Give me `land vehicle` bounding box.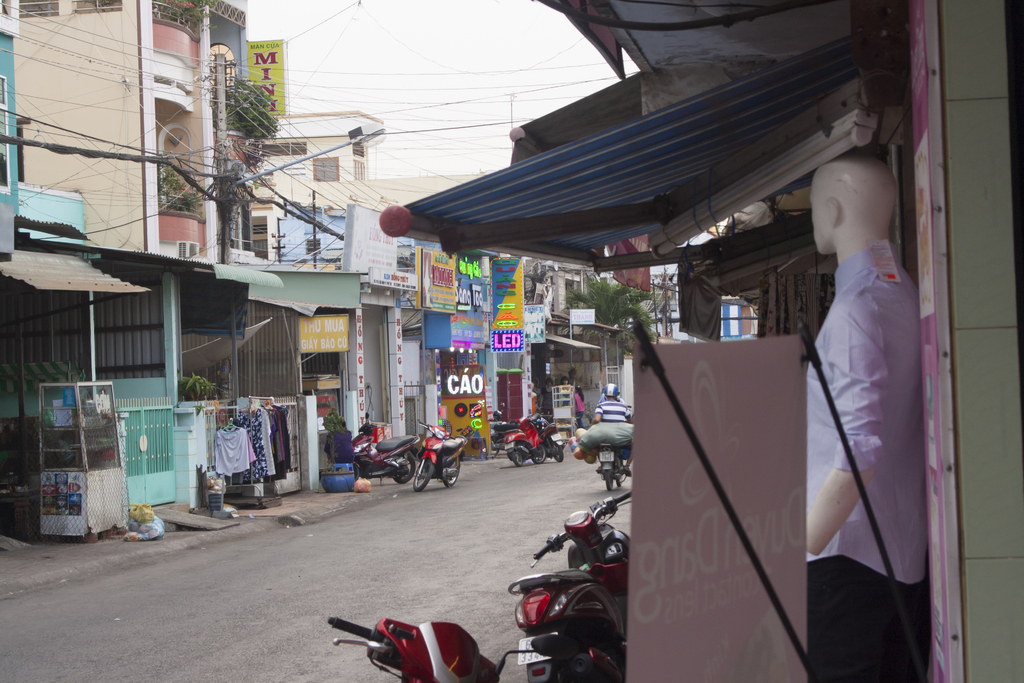
(326,612,585,682).
